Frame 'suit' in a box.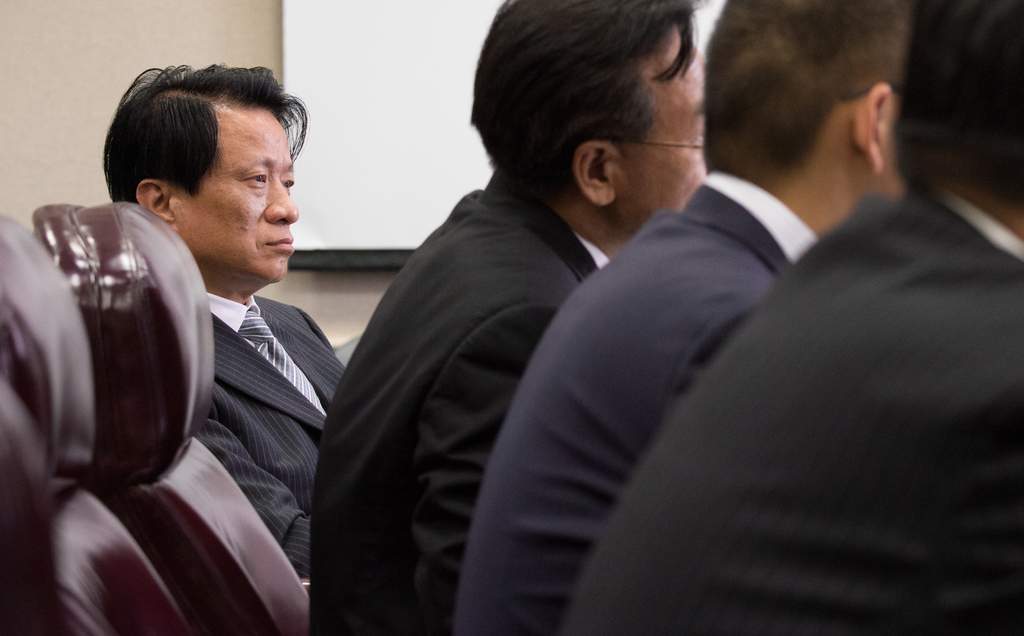
<box>195,286,348,571</box>.
